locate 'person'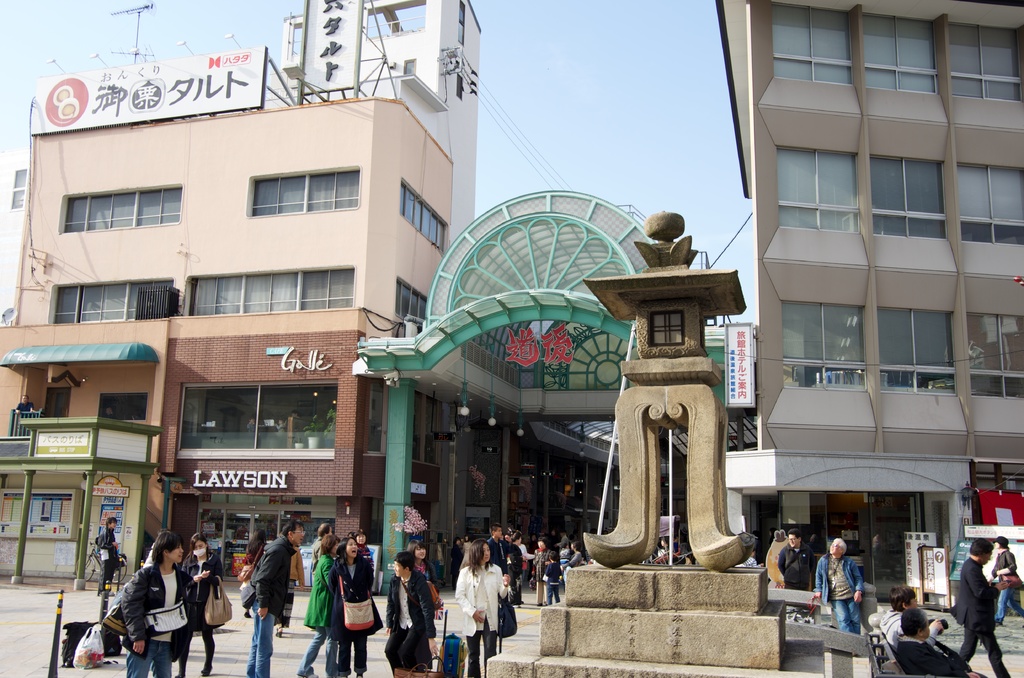
select_region(384, 549, 438, 677)
